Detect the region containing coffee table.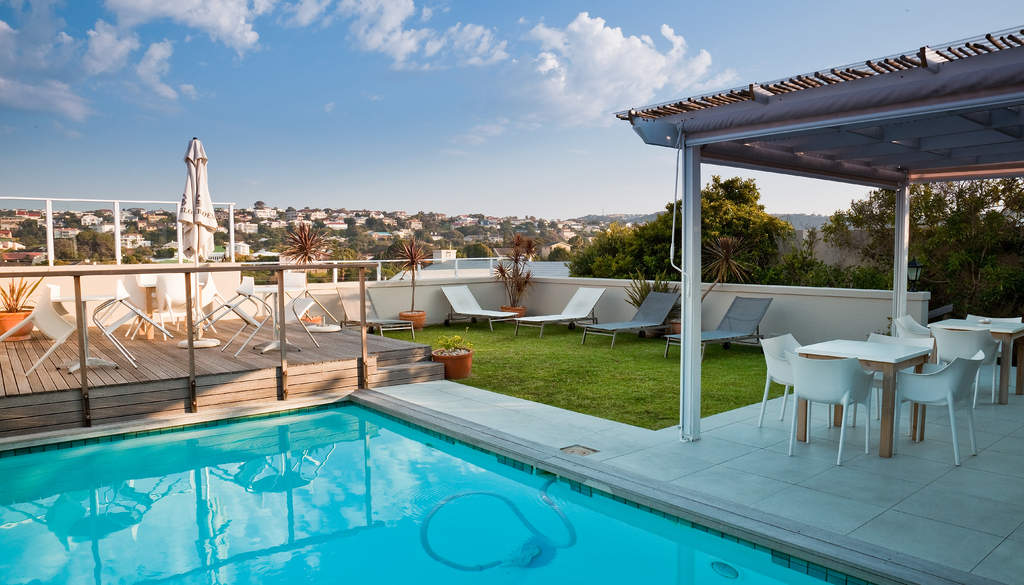
(left=767, top=338, right=924, bottom=461).
